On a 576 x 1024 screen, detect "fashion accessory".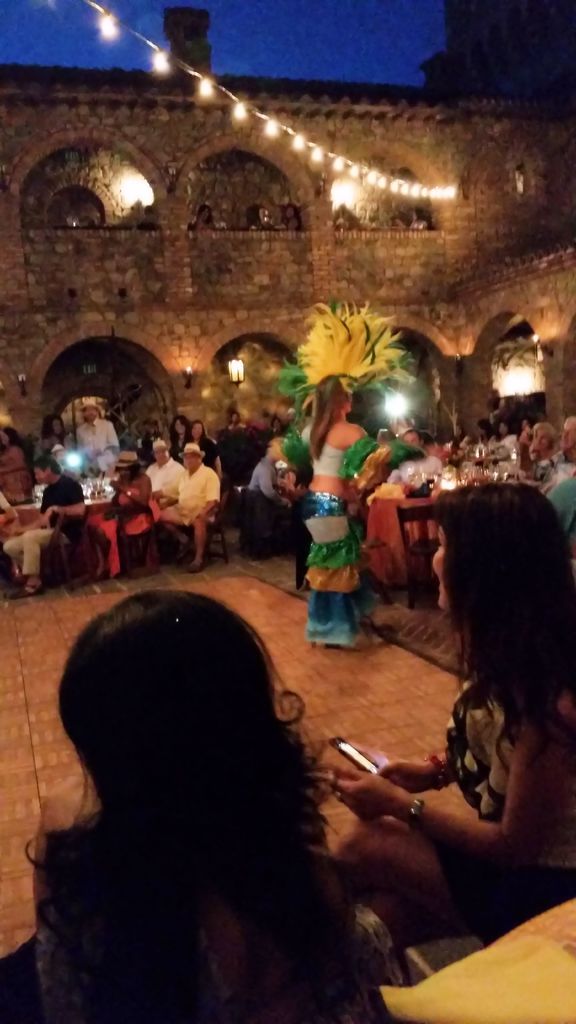
426 755 447 788.
